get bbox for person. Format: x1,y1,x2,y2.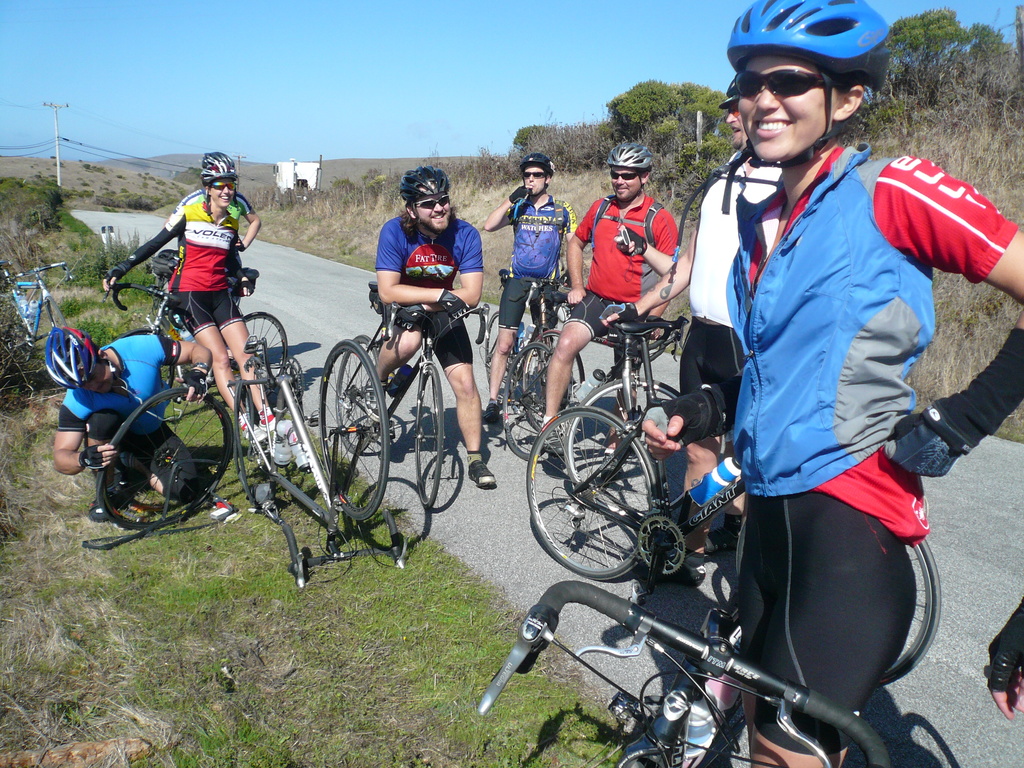
45,330,214,523.
